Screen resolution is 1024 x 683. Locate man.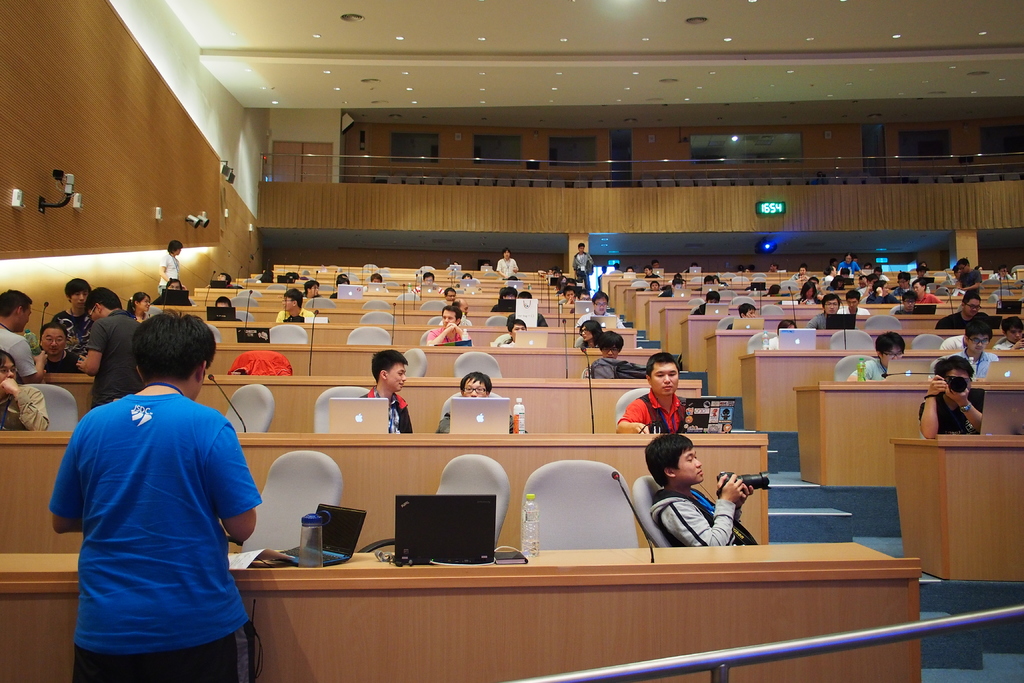
x1=360, y1=347, x2=414, y2=431.
